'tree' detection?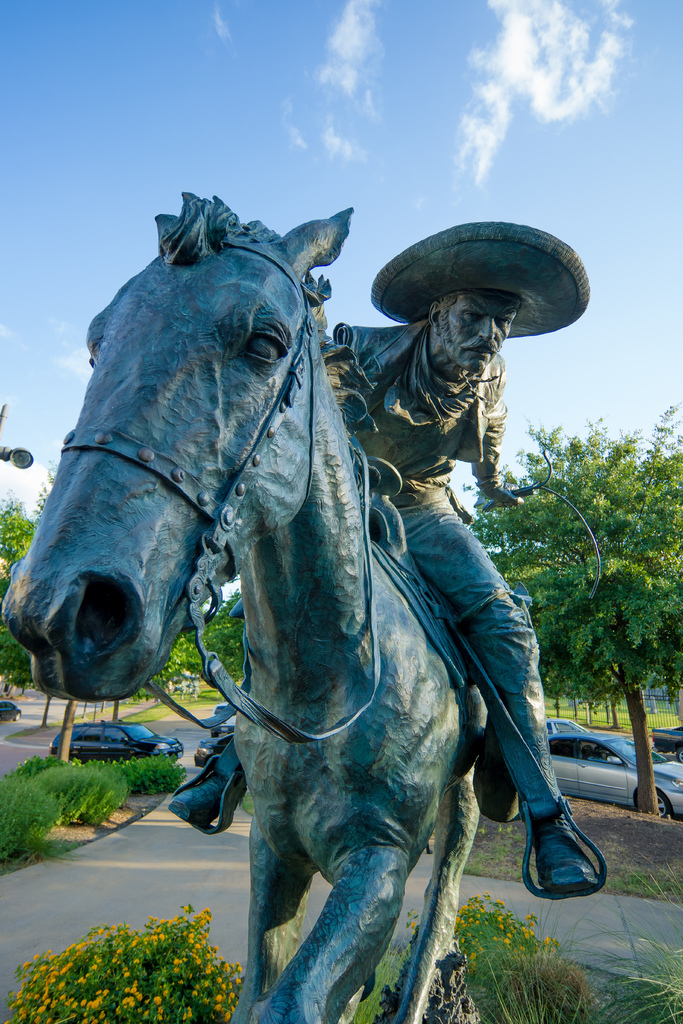
bbox=(0, 481, 244, 764)
